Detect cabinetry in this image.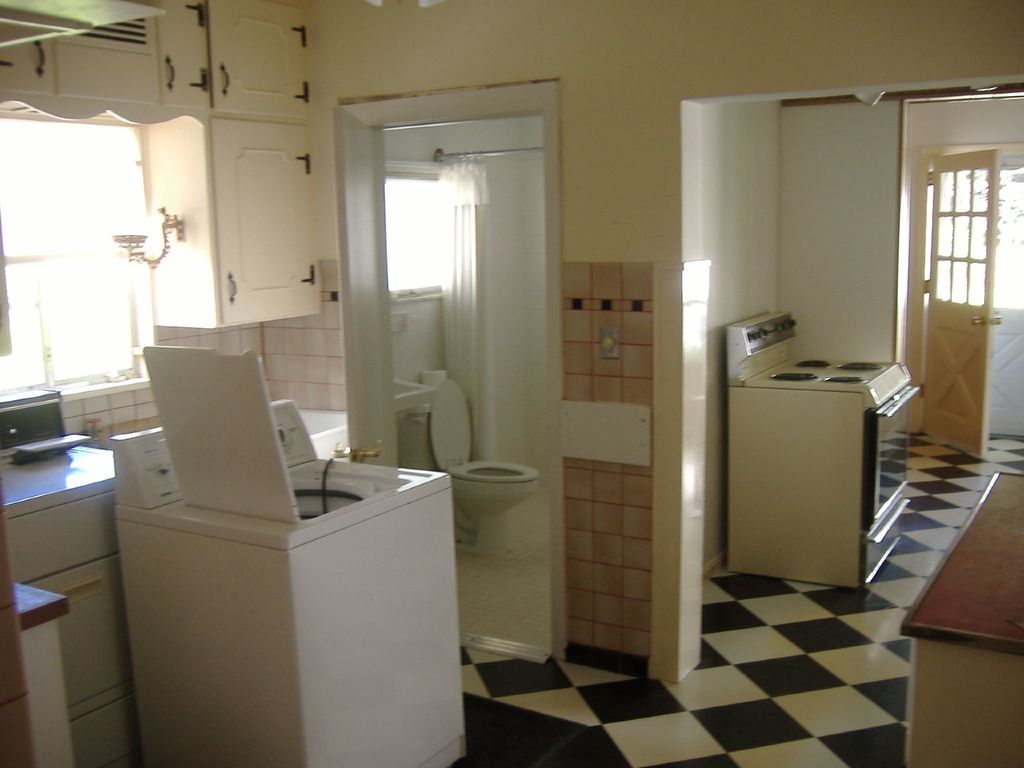
Detection: (209, 0, 349, 119).
